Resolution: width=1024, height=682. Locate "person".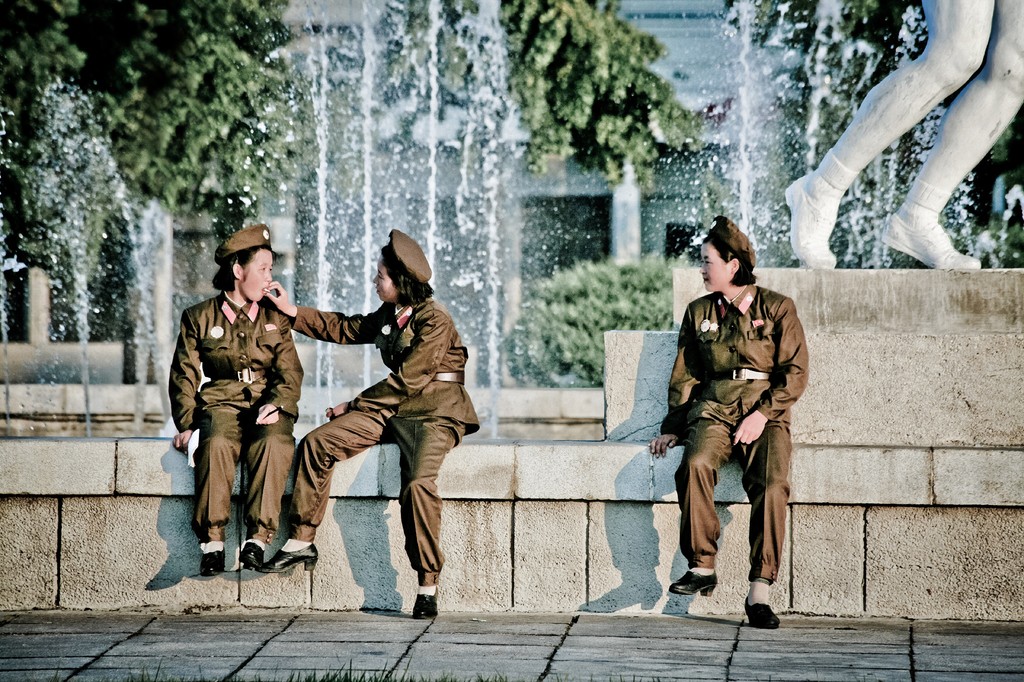
bbox(776, 0, 1023, 274).
